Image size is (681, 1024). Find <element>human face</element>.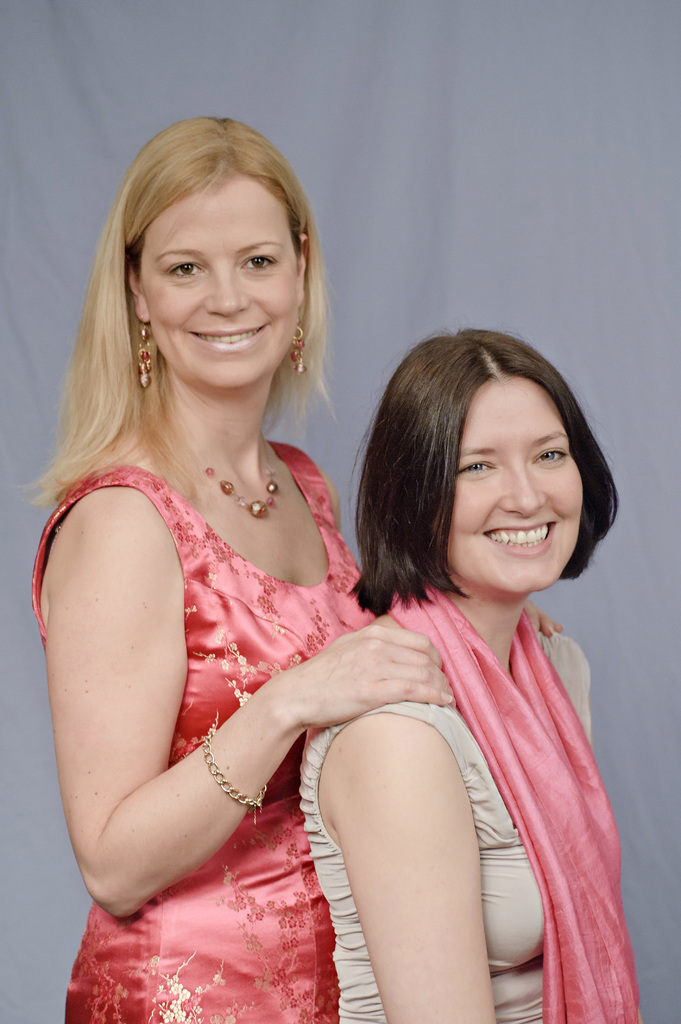
pyautogui.locateOnScreen(137, 171, 301, 397).
